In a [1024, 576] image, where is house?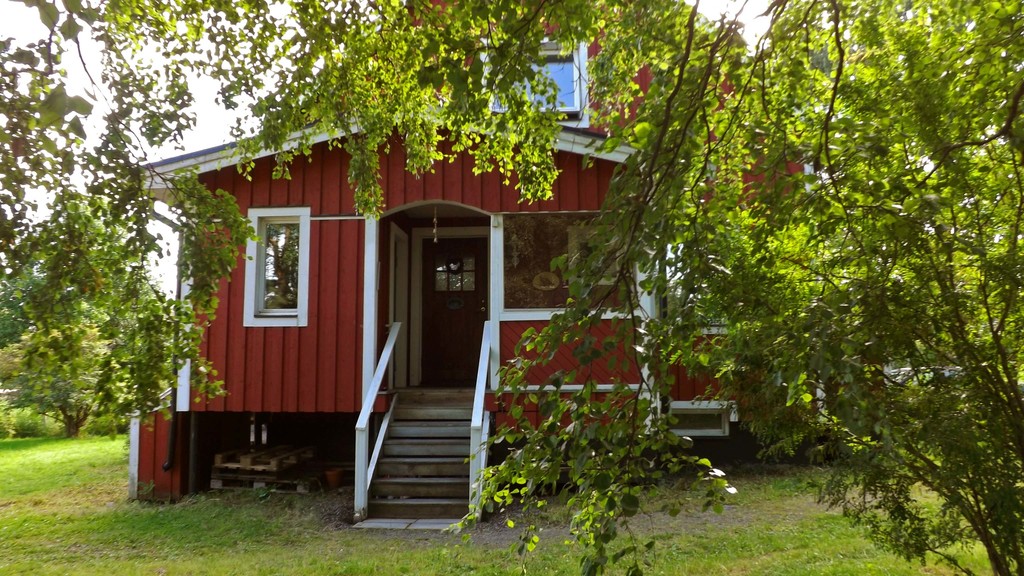
{"x1": 89, "y1": 32, "x2": 814, "y2": 531}.
